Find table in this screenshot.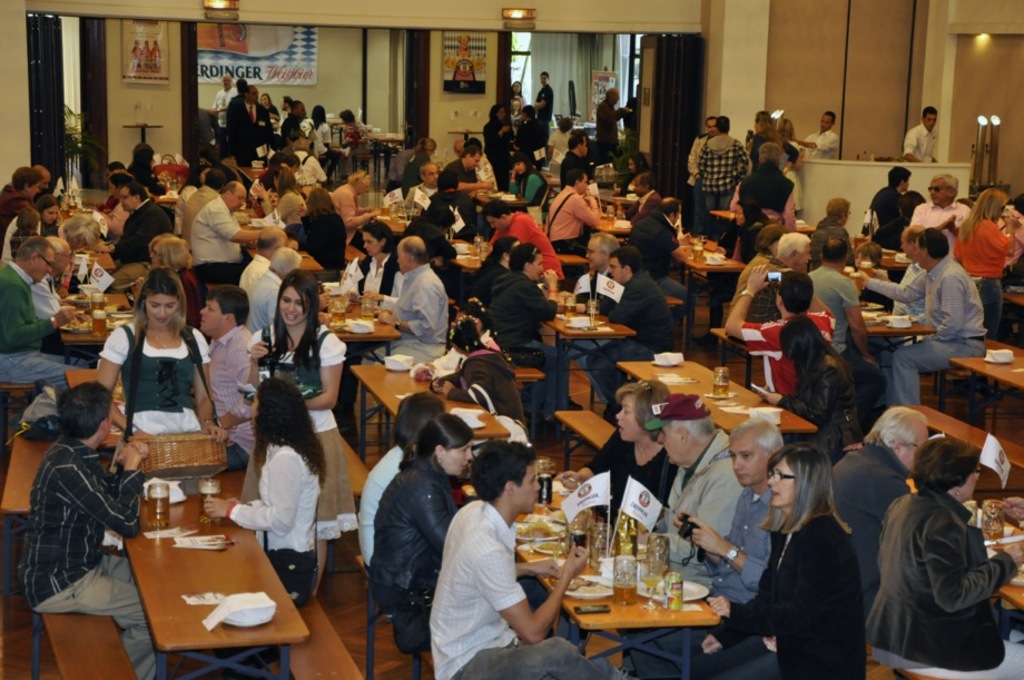
The bounding box for table is (445, 233, 490, 278).
